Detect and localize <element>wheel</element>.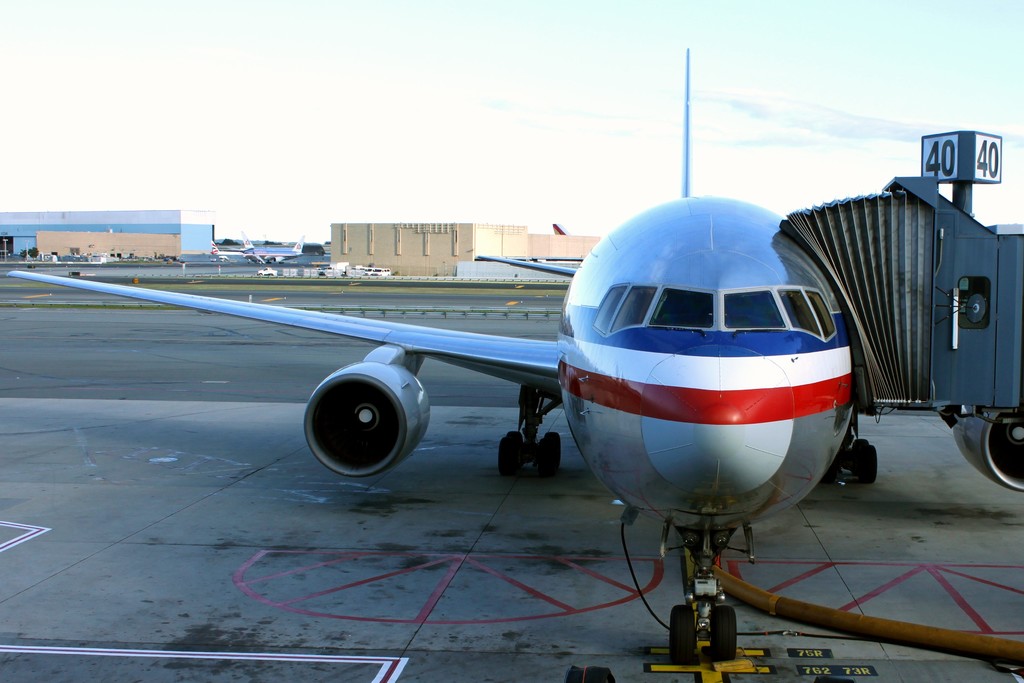
Localized at select_region(508, 428, 524, 469).
